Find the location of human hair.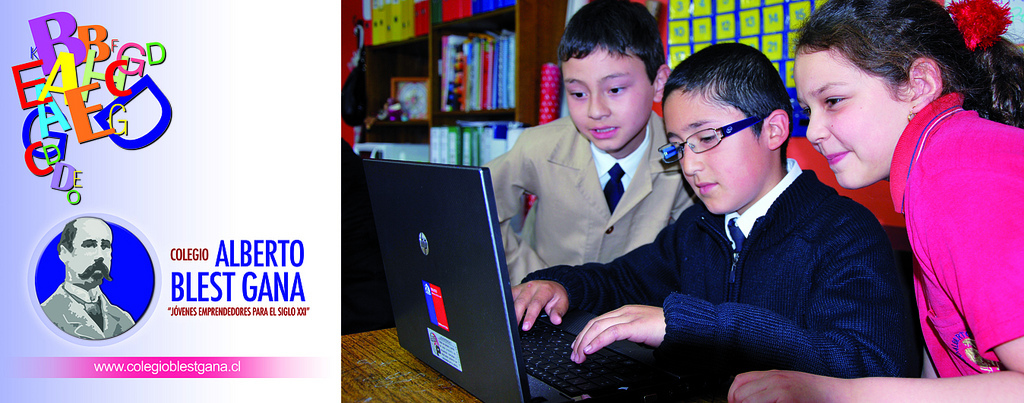
Location: (left=793, top=0, right=1023, bottom=131).
